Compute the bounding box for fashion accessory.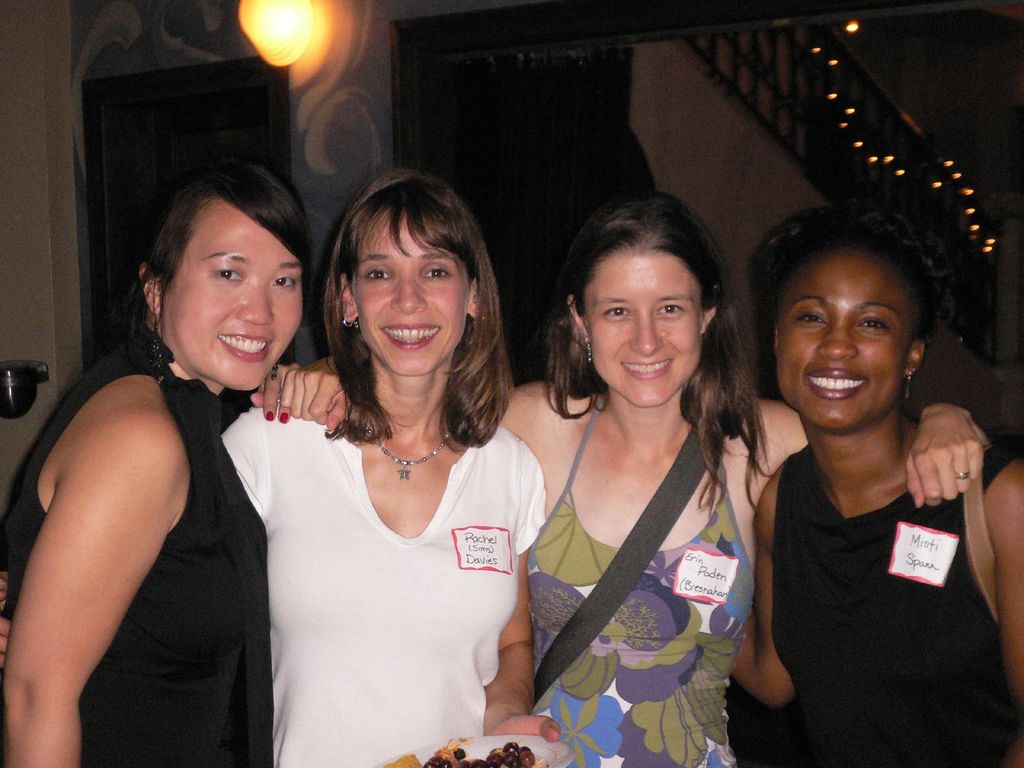
bbox(586, 343, 591, 364).
